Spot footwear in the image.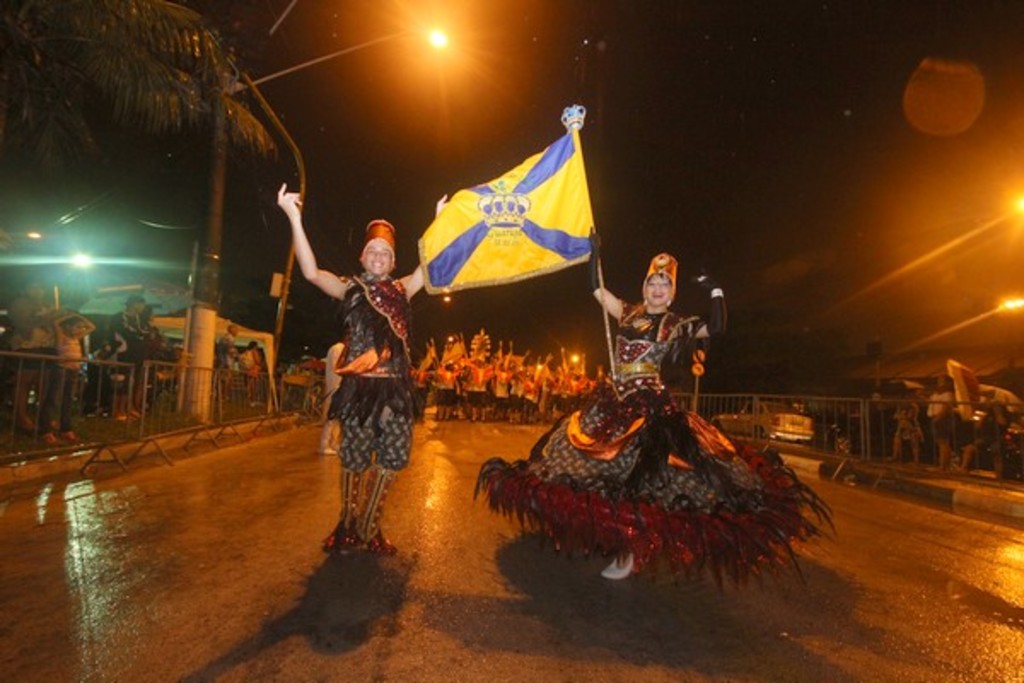
footwear found at [left=43, top=429, right=56, bottom=449].
